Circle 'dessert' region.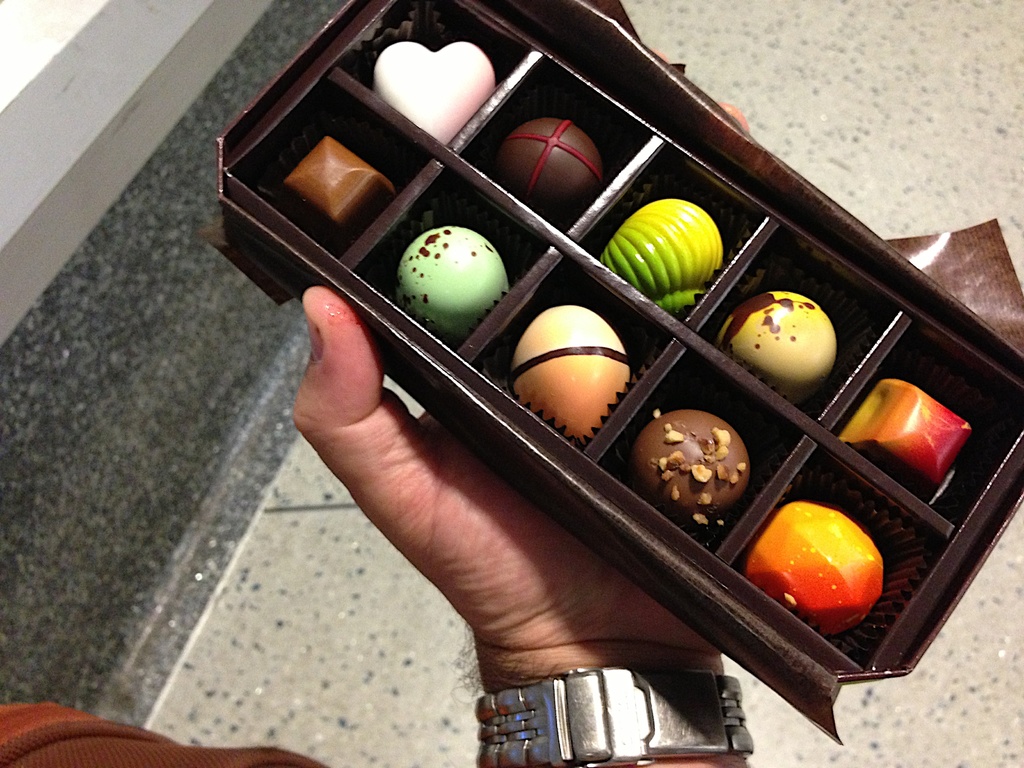
Region: {"left": 712, "top": 288, "right": 837, "bottom": 406}.
